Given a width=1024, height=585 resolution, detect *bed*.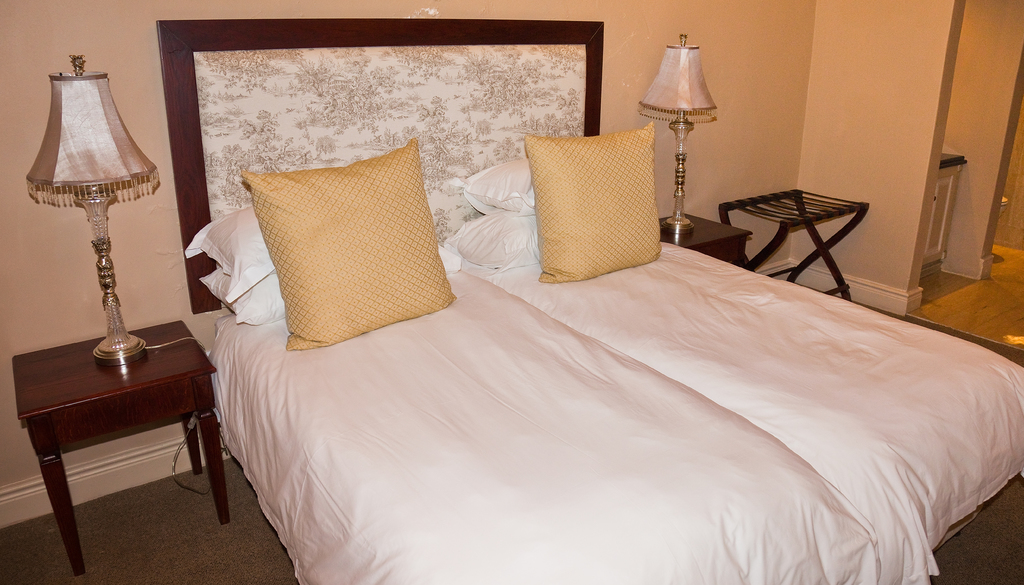
<box>152,19,1023,584</box>.
